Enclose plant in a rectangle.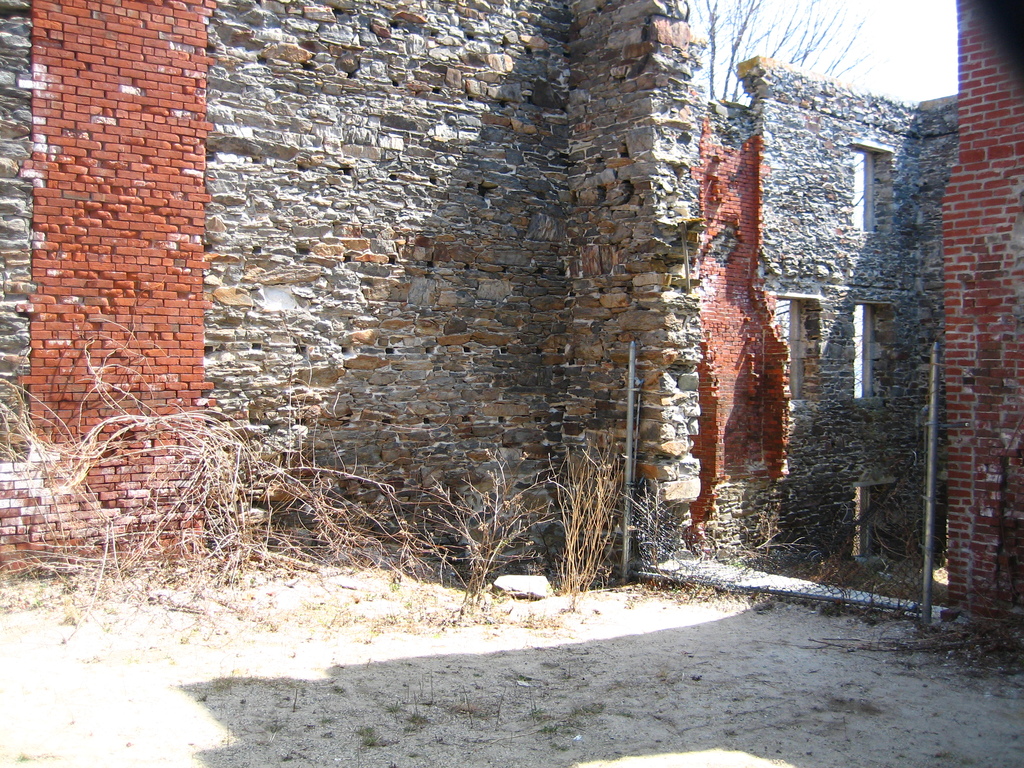
x1=525, y1=701, x2=579, y2=752.
